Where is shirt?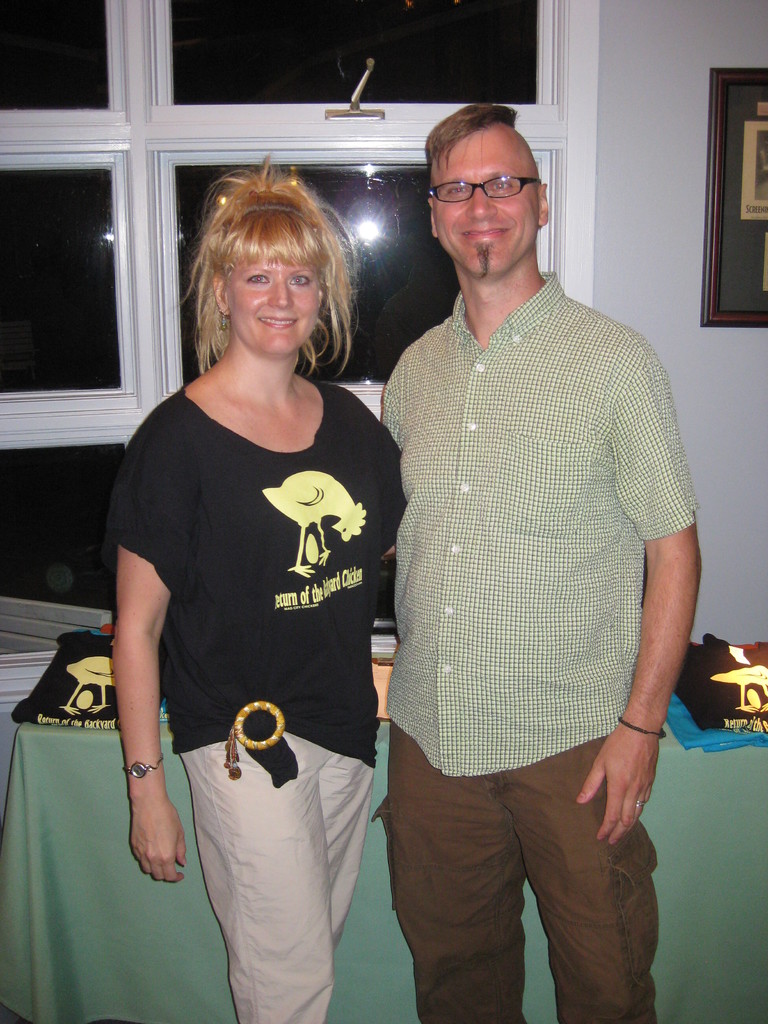
x1=378, y1=266, x2=700, y2=781.
